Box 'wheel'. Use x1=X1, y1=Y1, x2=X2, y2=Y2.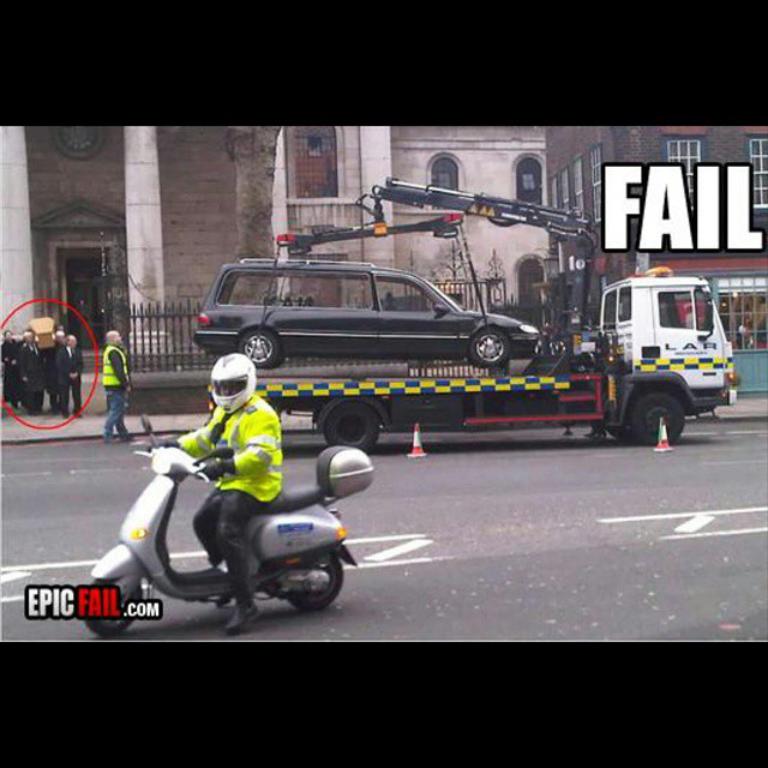
x1=625, y1=376, x2=704, y2=443.
